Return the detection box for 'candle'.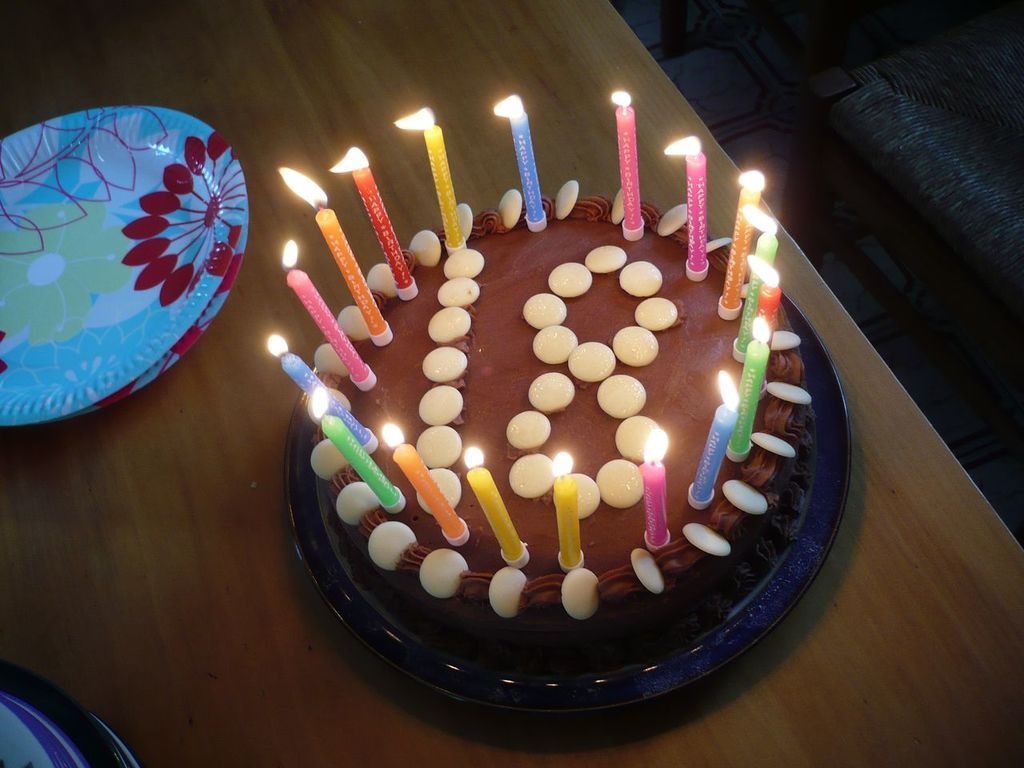
(x1=277, y1=238, x2=367, y2=378).
